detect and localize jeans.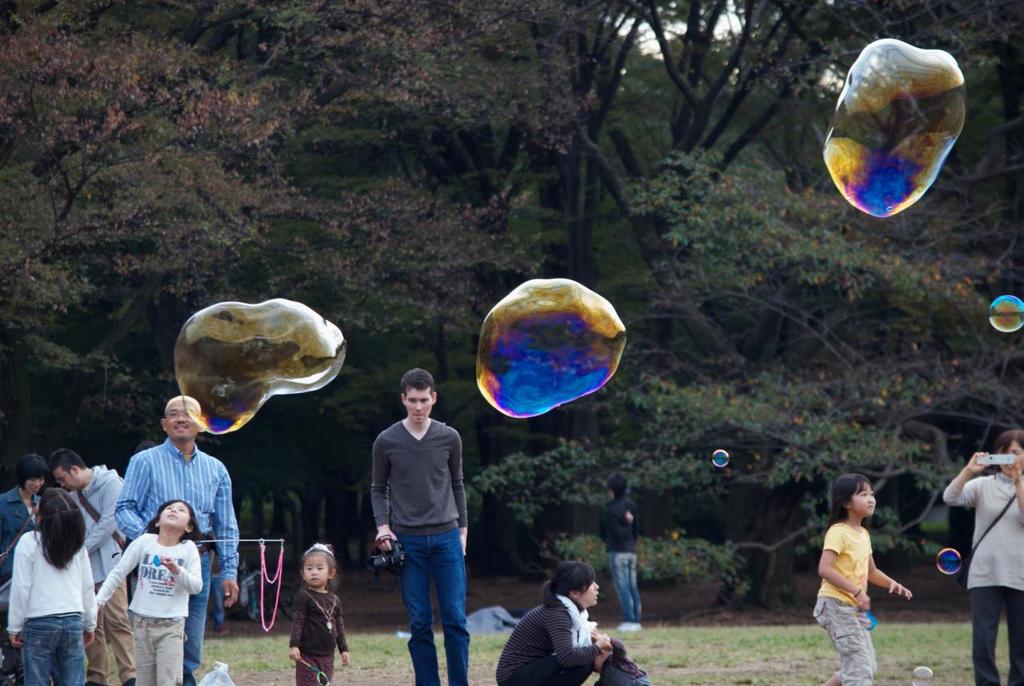
Localized at select_region(967, 588, 1023, 685).
